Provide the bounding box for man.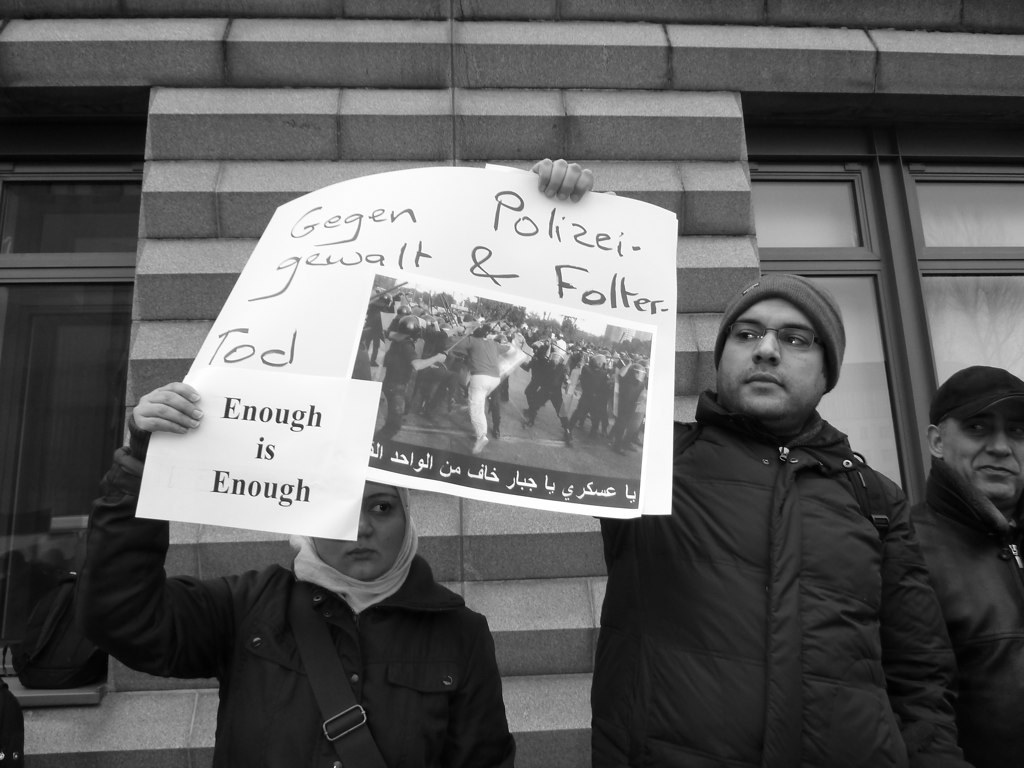
box(76, 383, 517, 767).
